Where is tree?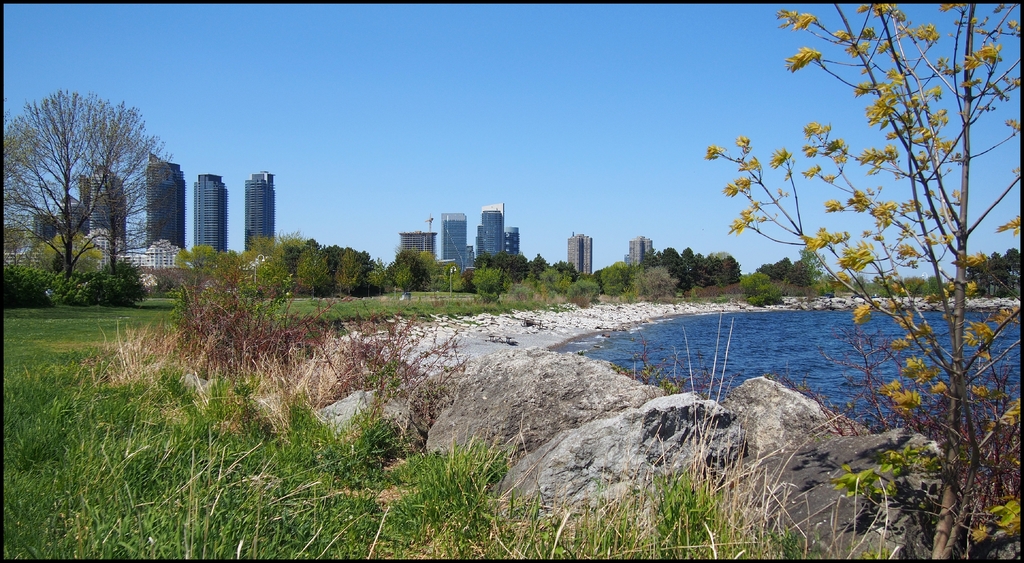
bbox=(572, 258, 614, 305).
